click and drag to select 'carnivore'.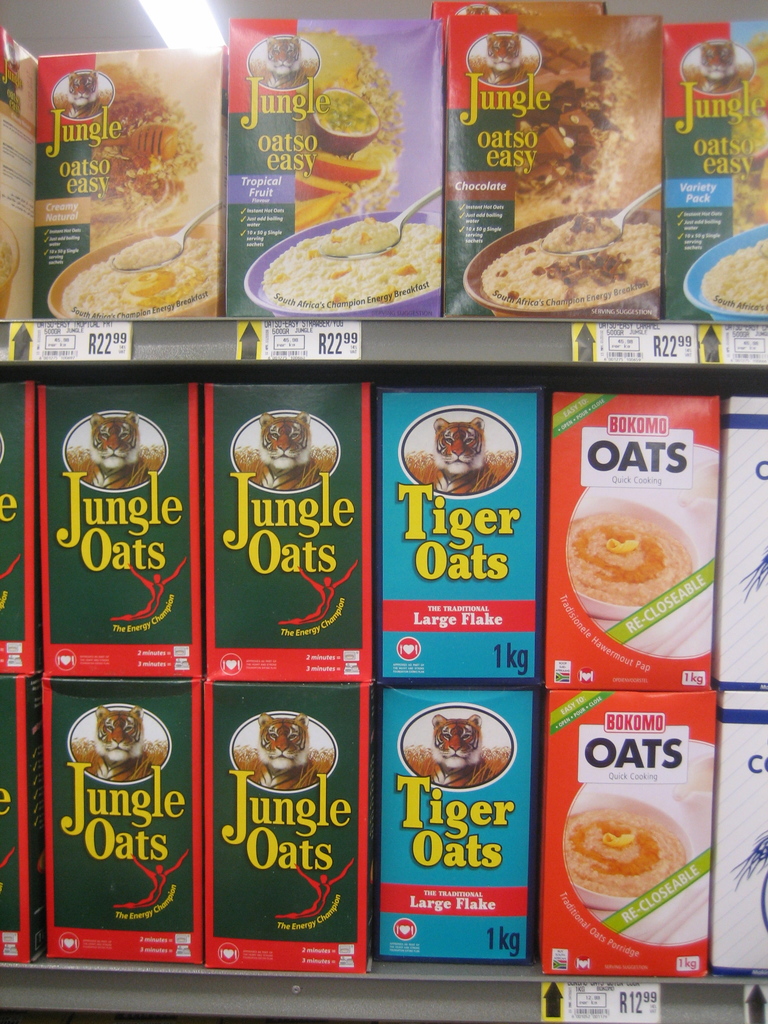
Selection: l=88, t=706, r=157, b=788.
